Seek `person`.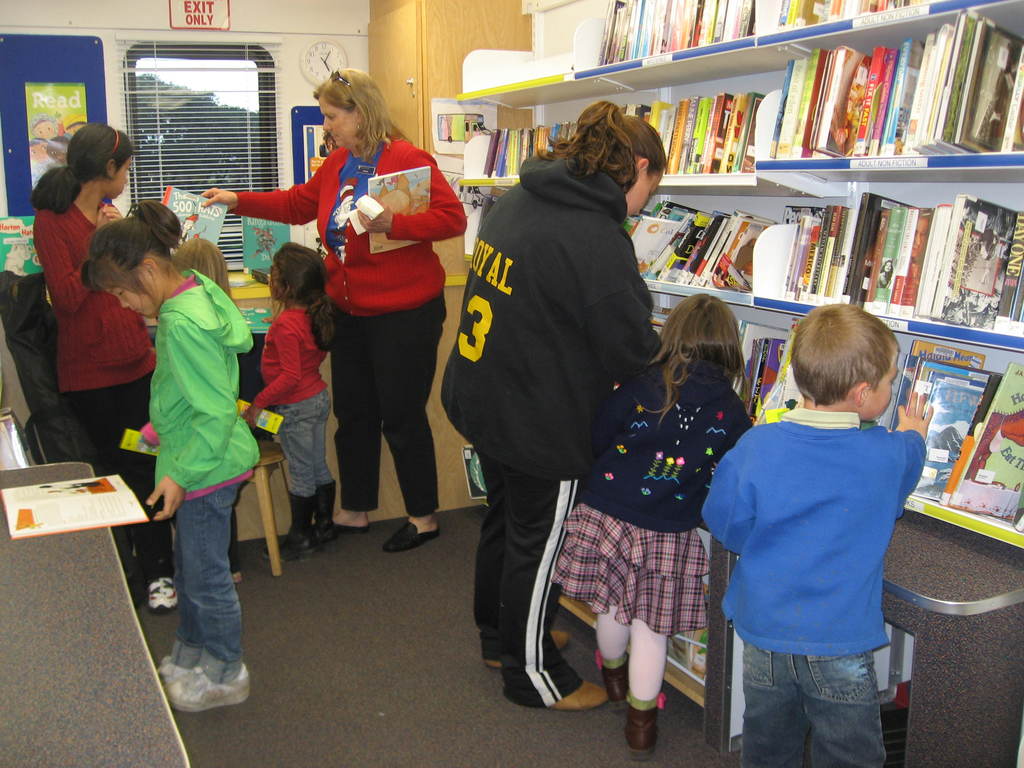
550, 281, 759, 761.
